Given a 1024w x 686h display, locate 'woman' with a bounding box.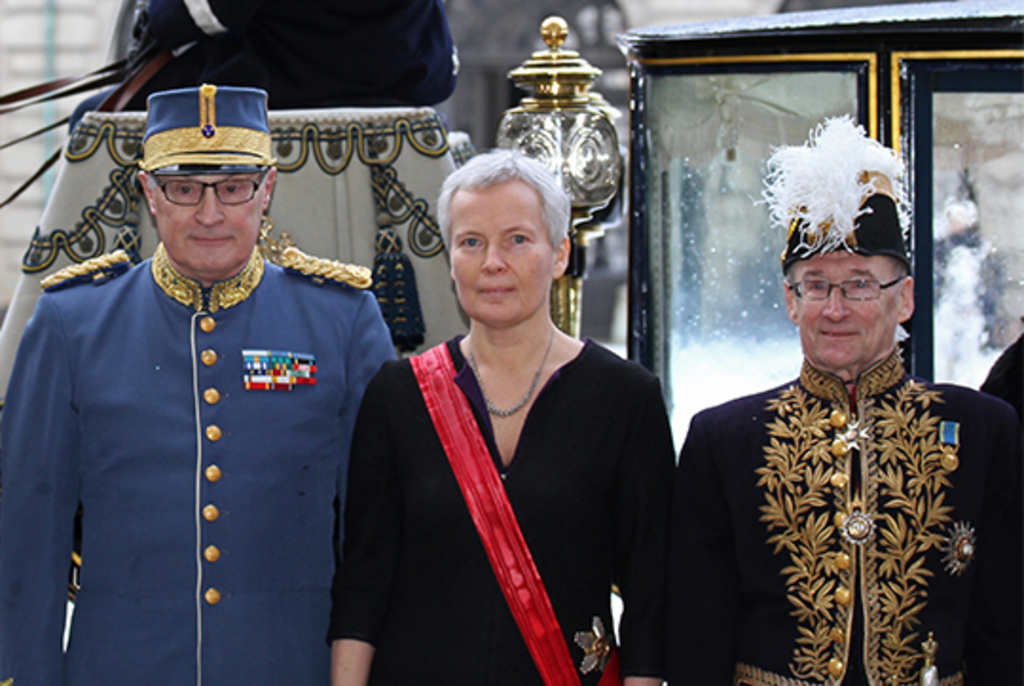
Located: box=[326, 146, 673, 684].
